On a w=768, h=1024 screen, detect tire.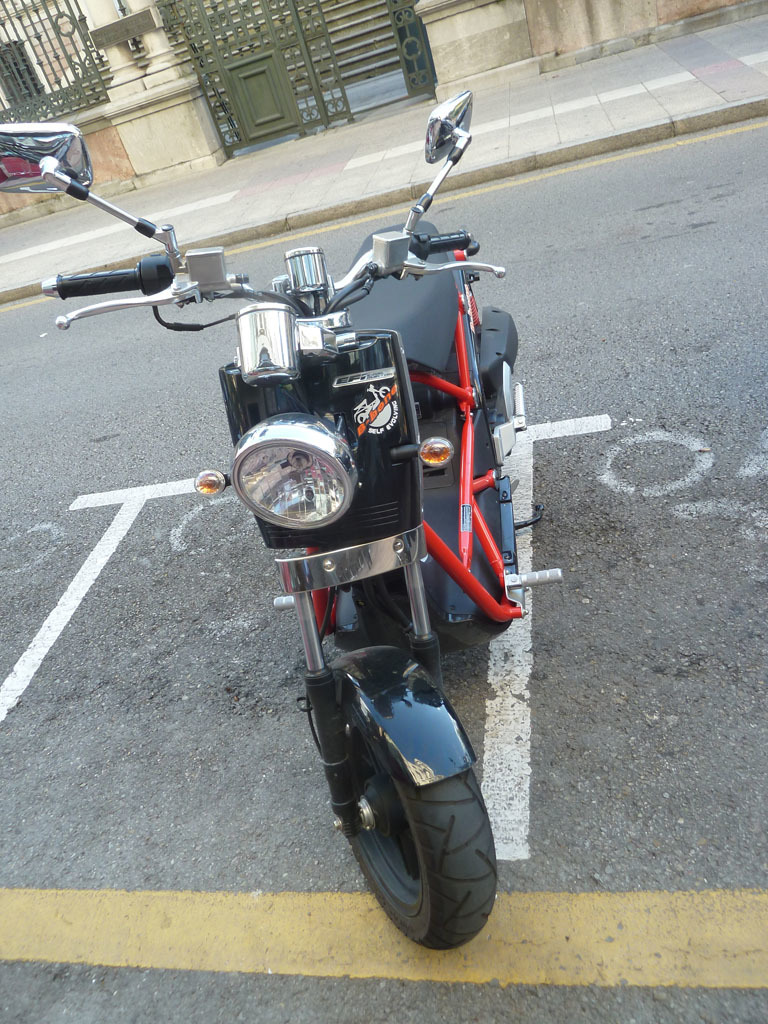
bbox=(349, 706, 499, 952).
